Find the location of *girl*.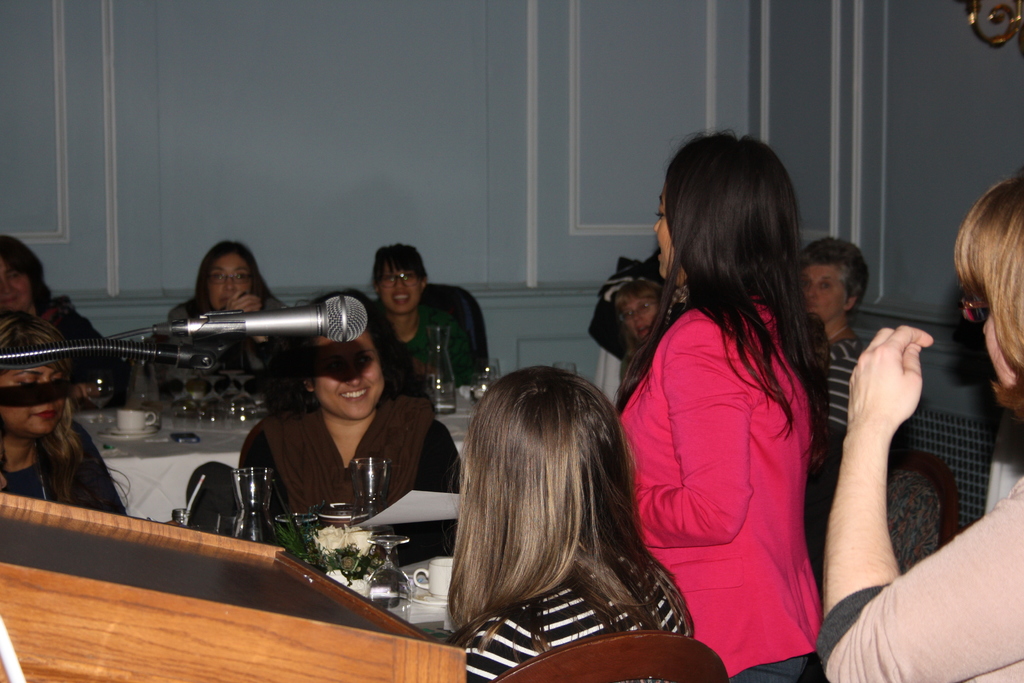
Location: bbox=[443, 373, 698, 682].
